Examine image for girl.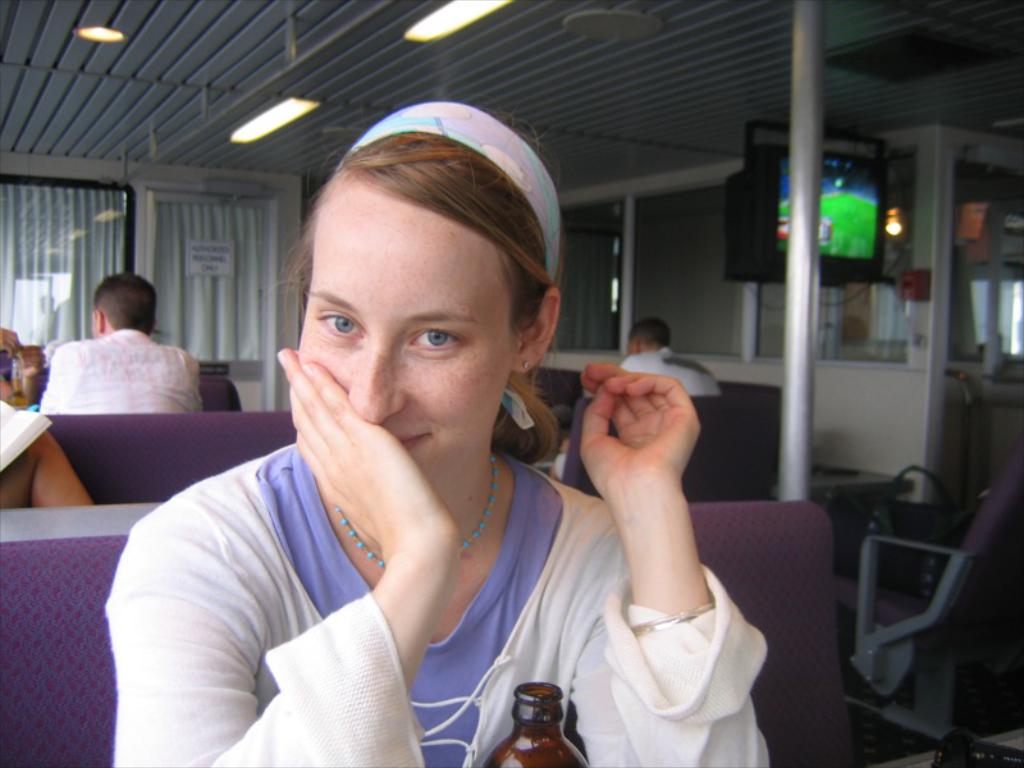
Examination result: box(100, 91, 772, 767).
